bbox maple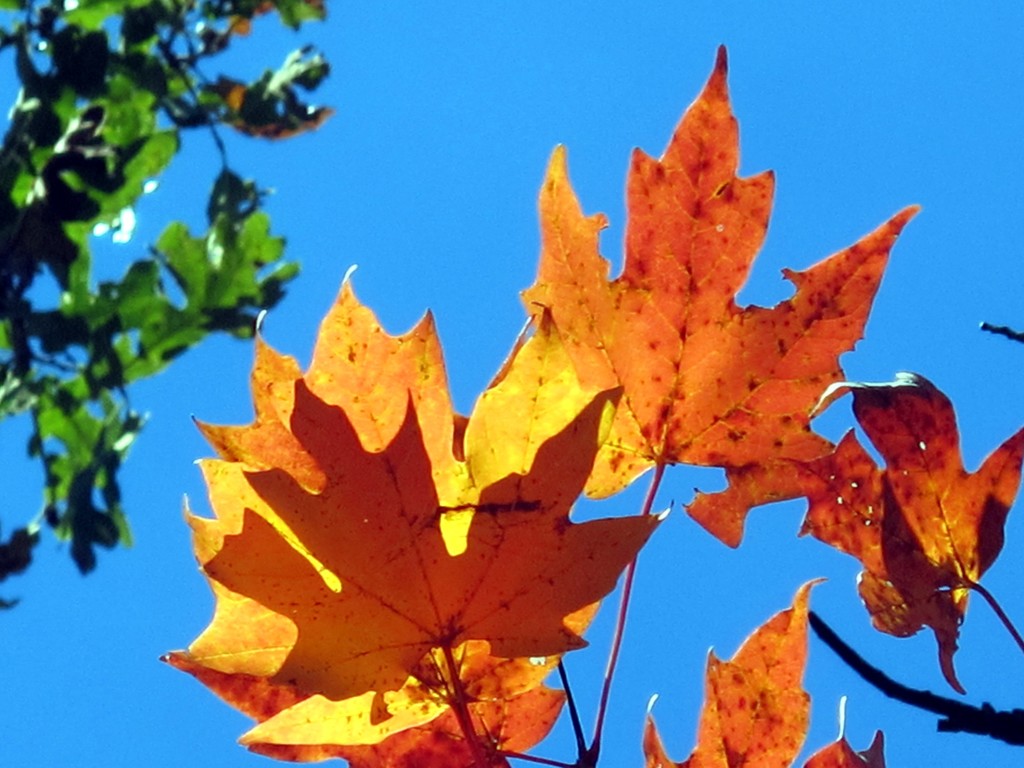
region(801, 694, 890, 767)
